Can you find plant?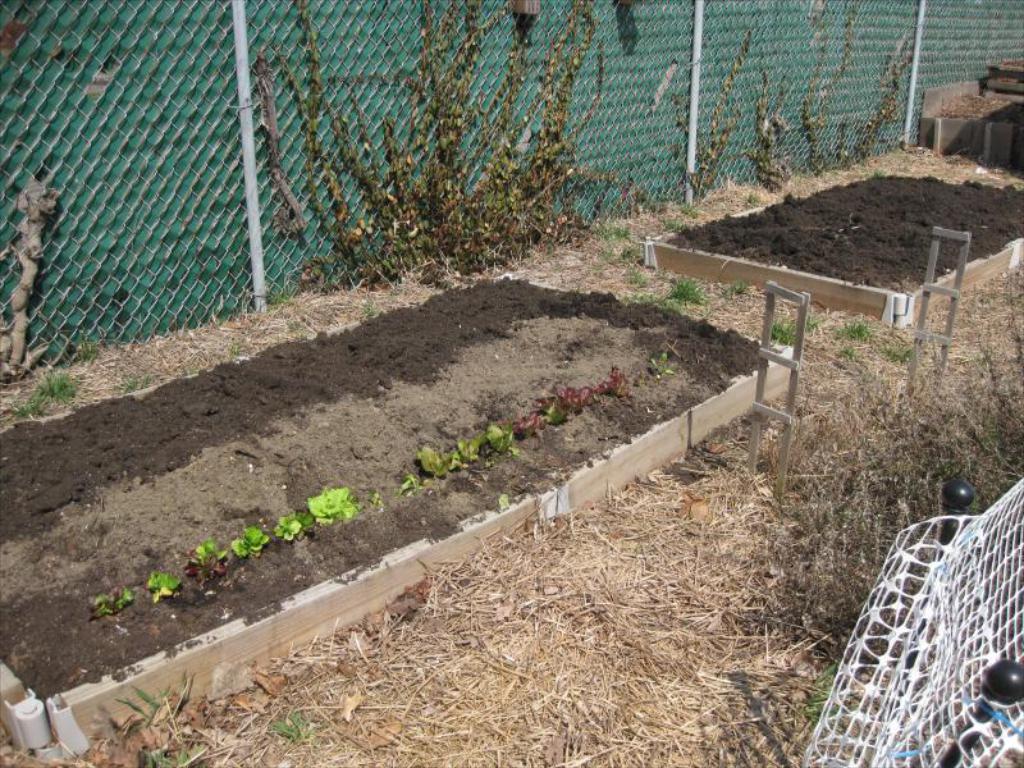
Yes, bounding box: [left=657, top=282, right=716, bottom=311].
